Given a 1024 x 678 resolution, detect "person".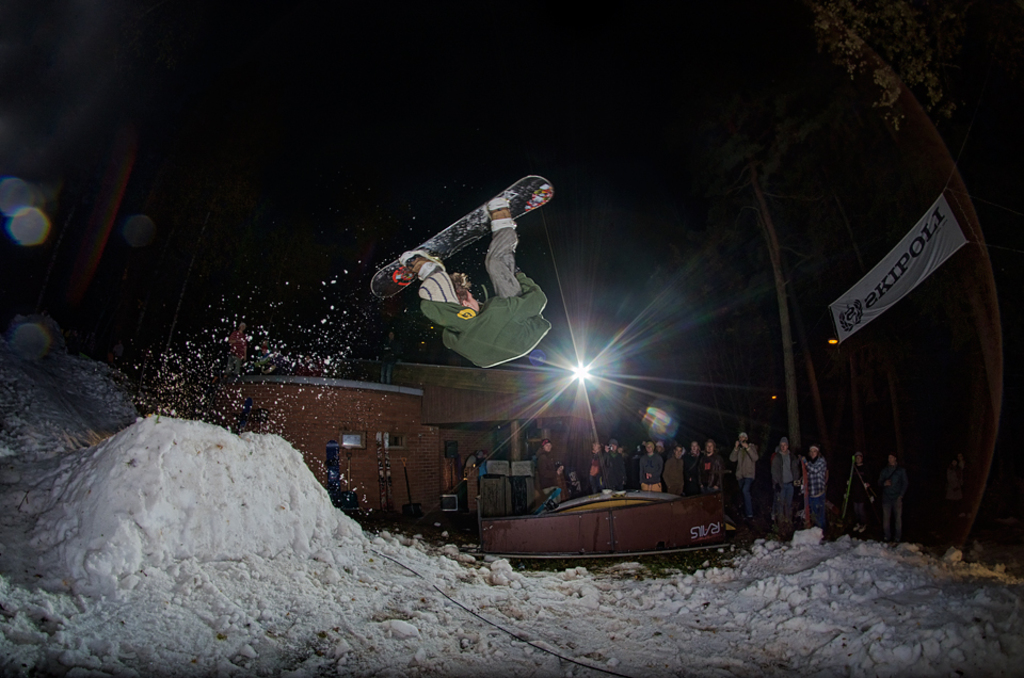
Rect(877, 451, 913, 536).
